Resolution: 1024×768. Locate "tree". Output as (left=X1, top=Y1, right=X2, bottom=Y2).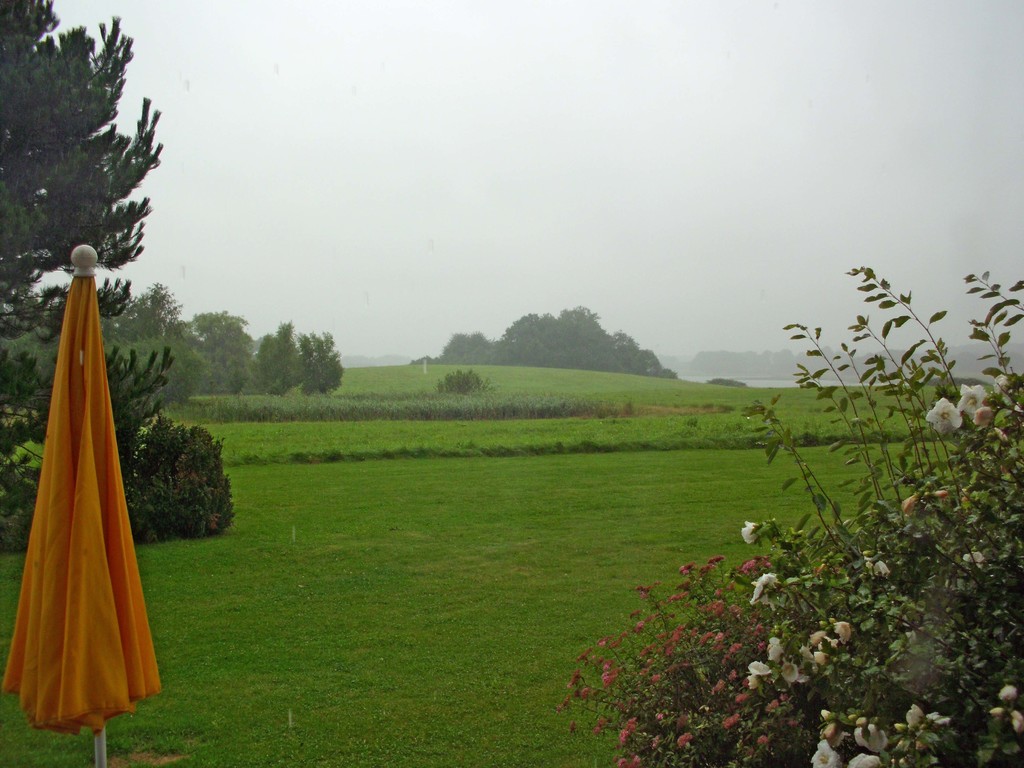
(left=242, top=318, right=305, bottom=401).
